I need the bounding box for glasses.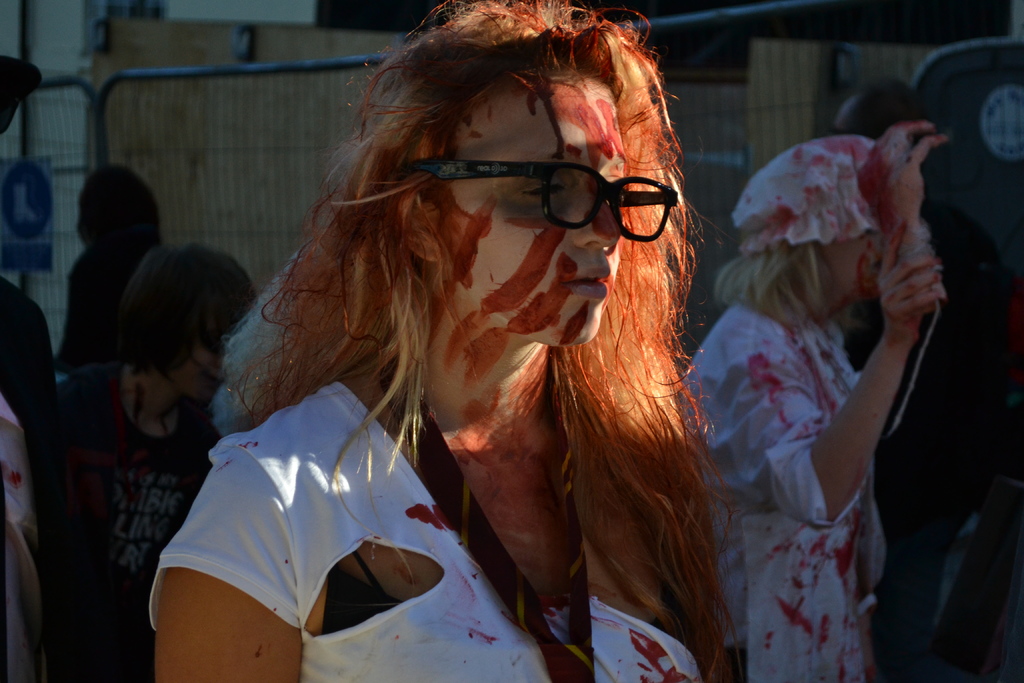
Here it is: [413,131,672,247].
